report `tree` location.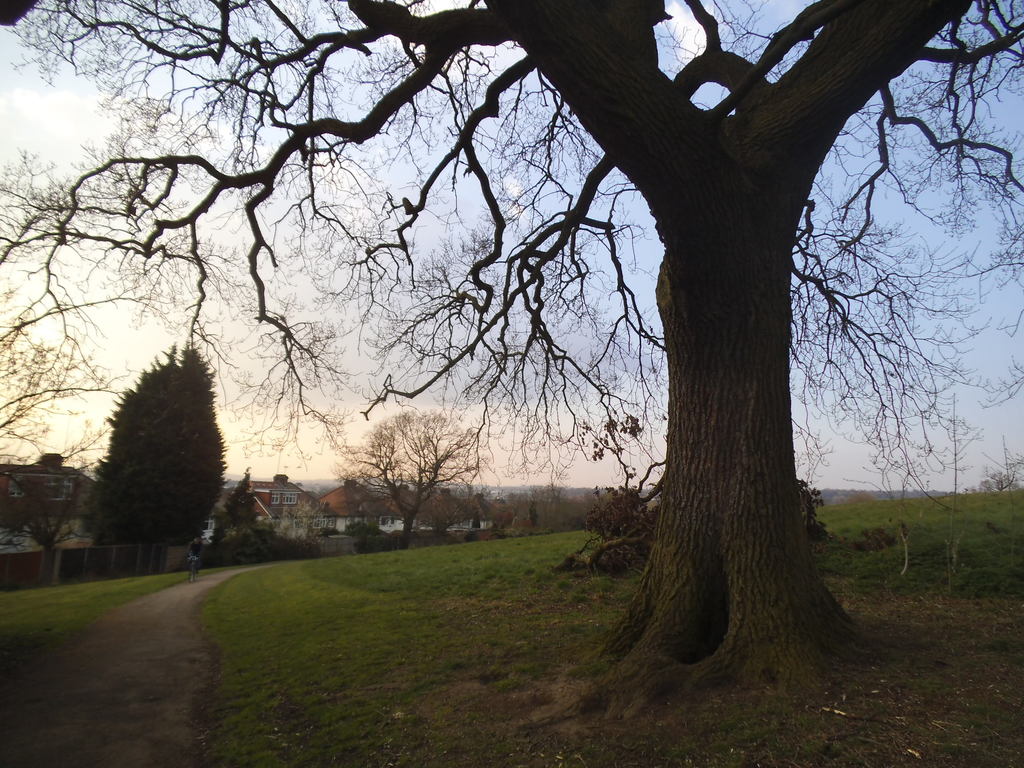
Report: box=[92, 334, 230, 588].
